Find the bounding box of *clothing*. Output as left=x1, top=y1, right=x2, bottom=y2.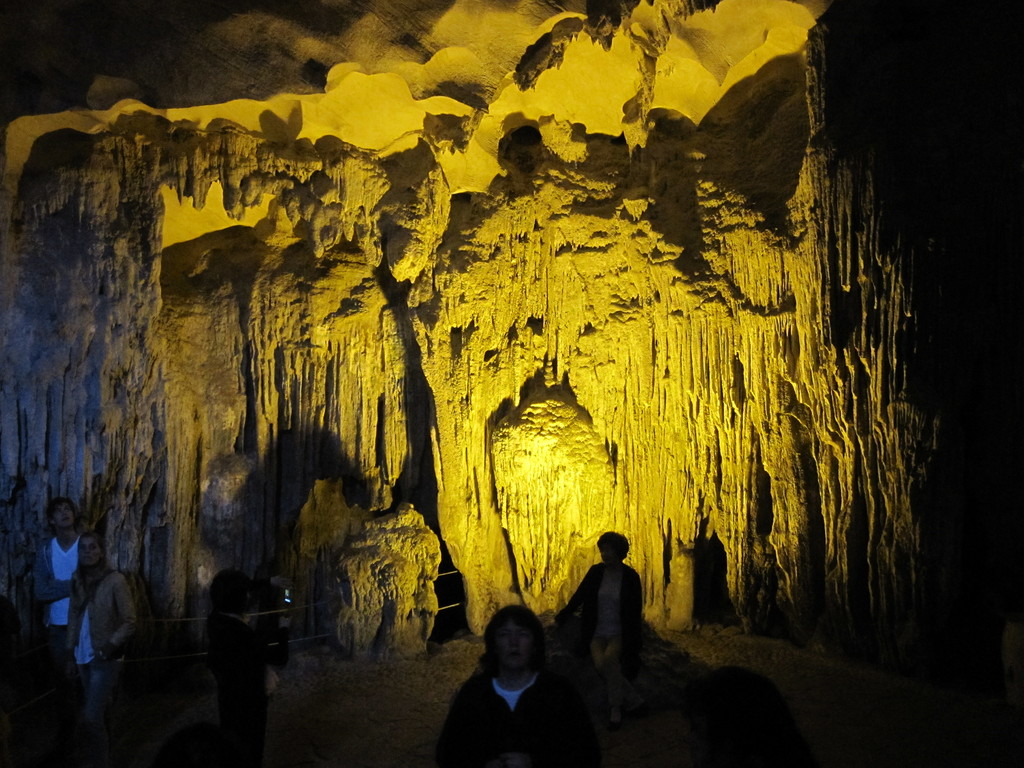
left=429, top=620, right=590, bottom=764.
